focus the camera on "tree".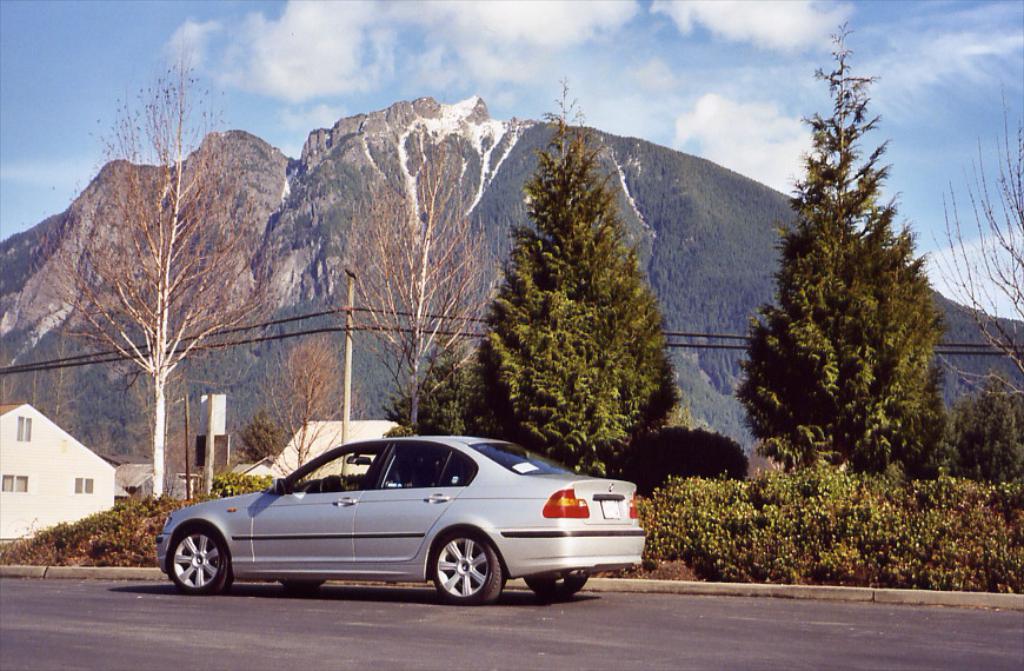
Focus region: 384 359 478 443.
